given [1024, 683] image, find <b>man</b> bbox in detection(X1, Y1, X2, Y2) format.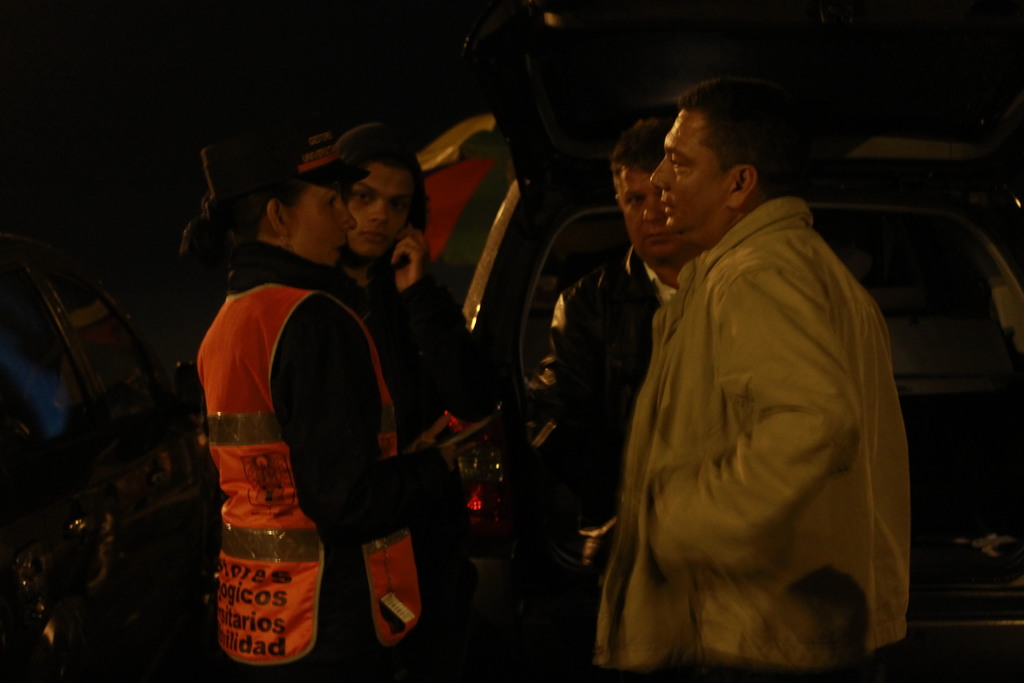
detection(331, 126, 496, 456).
